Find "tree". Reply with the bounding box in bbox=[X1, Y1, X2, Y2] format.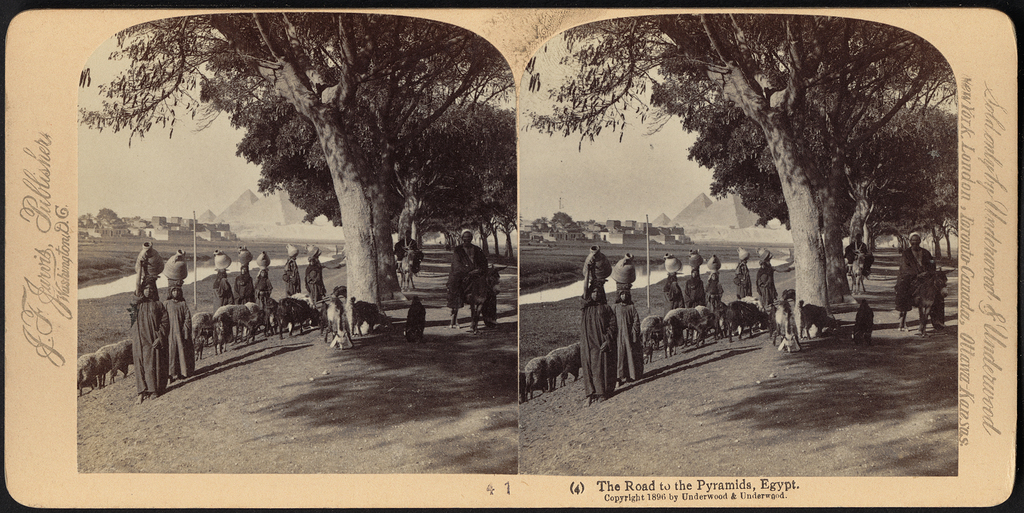
bbox=[96, 205, 116, 225].
